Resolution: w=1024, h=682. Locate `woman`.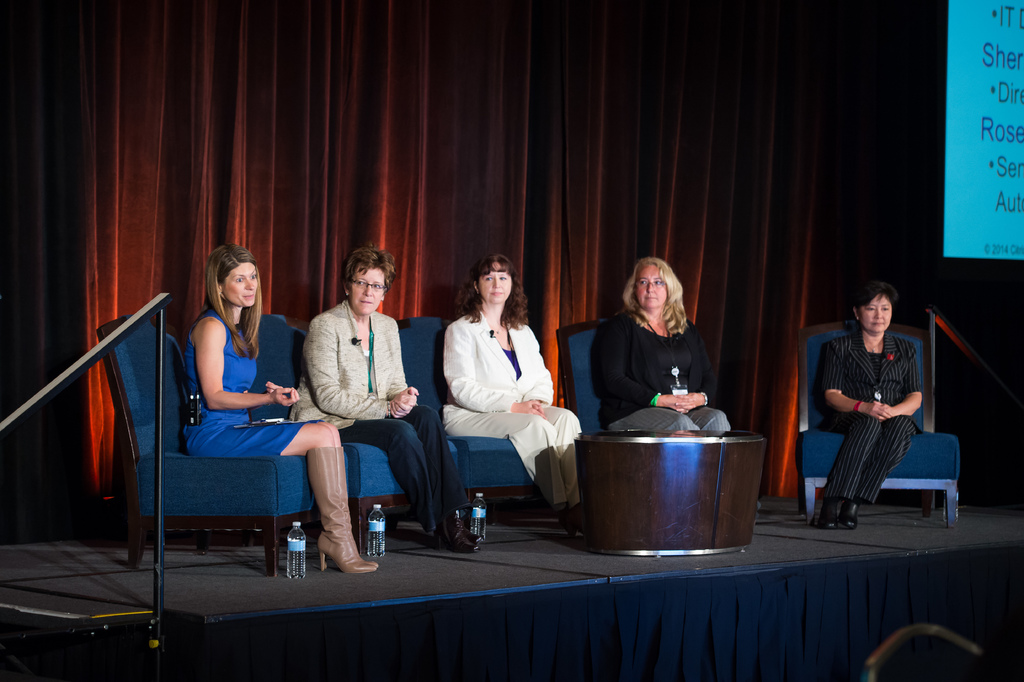
l=285, t=237, r=485, b=558.
